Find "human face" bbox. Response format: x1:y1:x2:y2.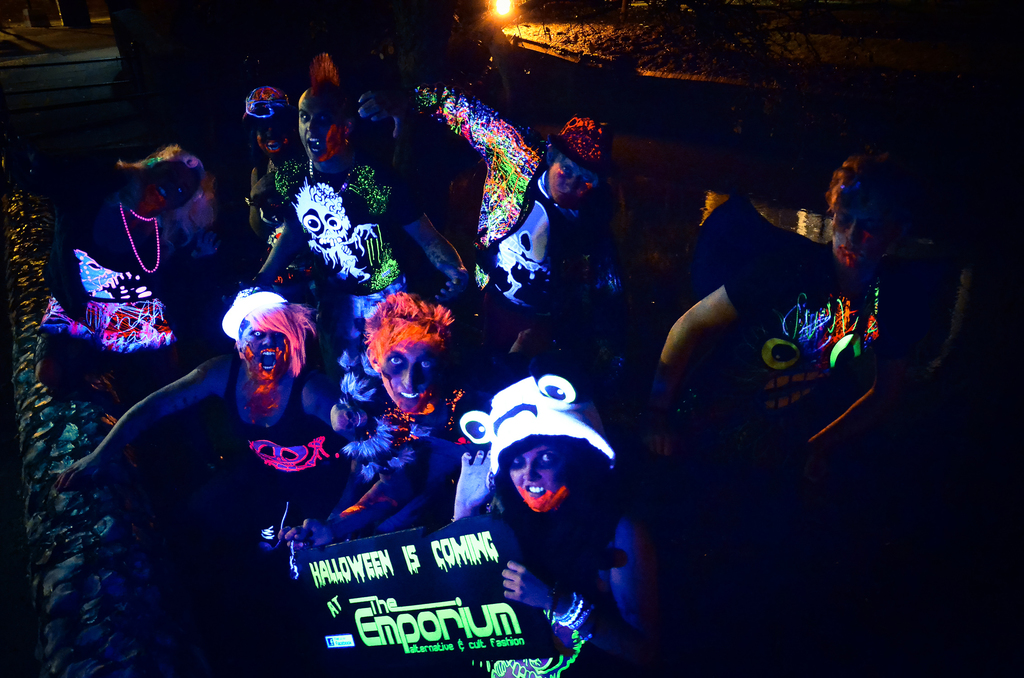
828:204:890:270.
